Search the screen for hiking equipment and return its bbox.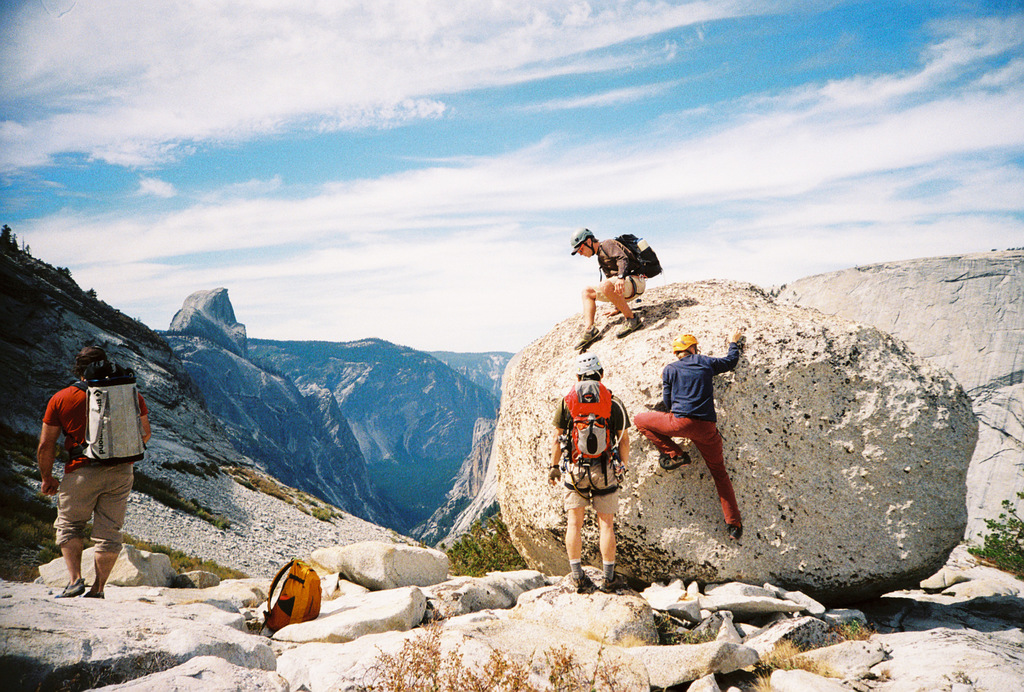
Found: l=669, t=334, r=700, b=358.
